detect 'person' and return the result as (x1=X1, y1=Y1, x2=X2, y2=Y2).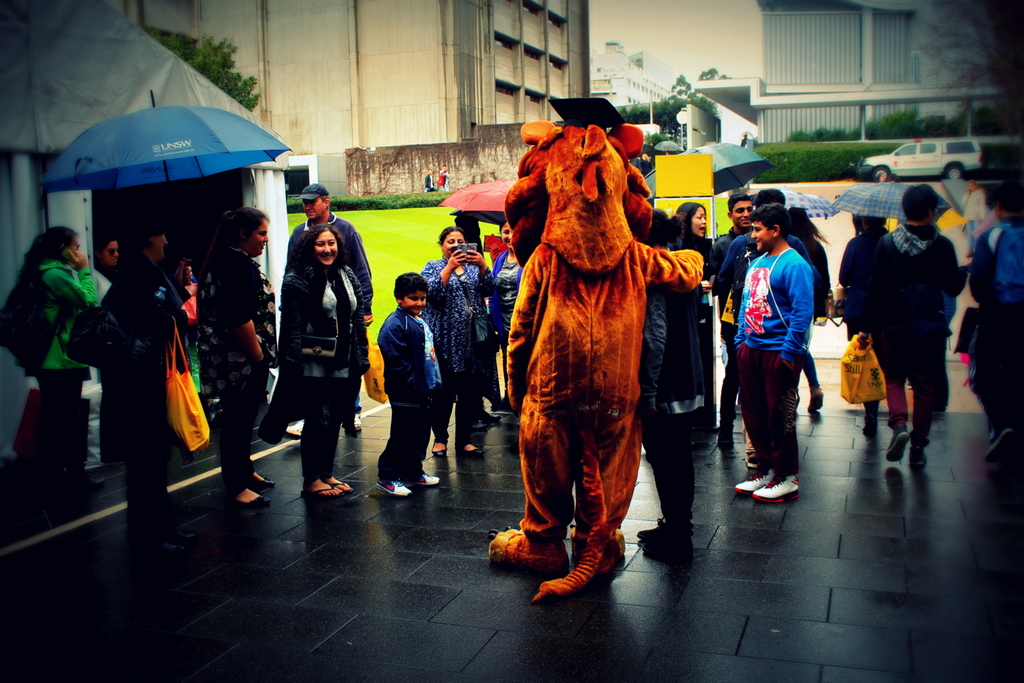
(x1=860, y1=182, x2=969, y2=473).
